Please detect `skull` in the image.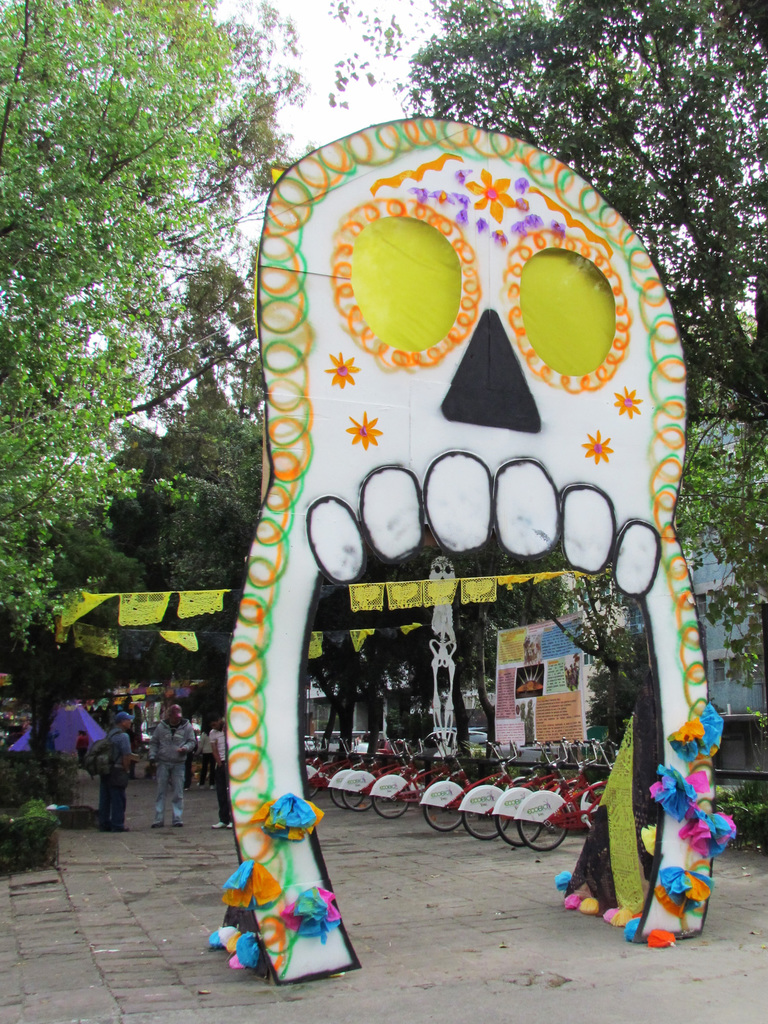
box(264, 93, 685, 968).
